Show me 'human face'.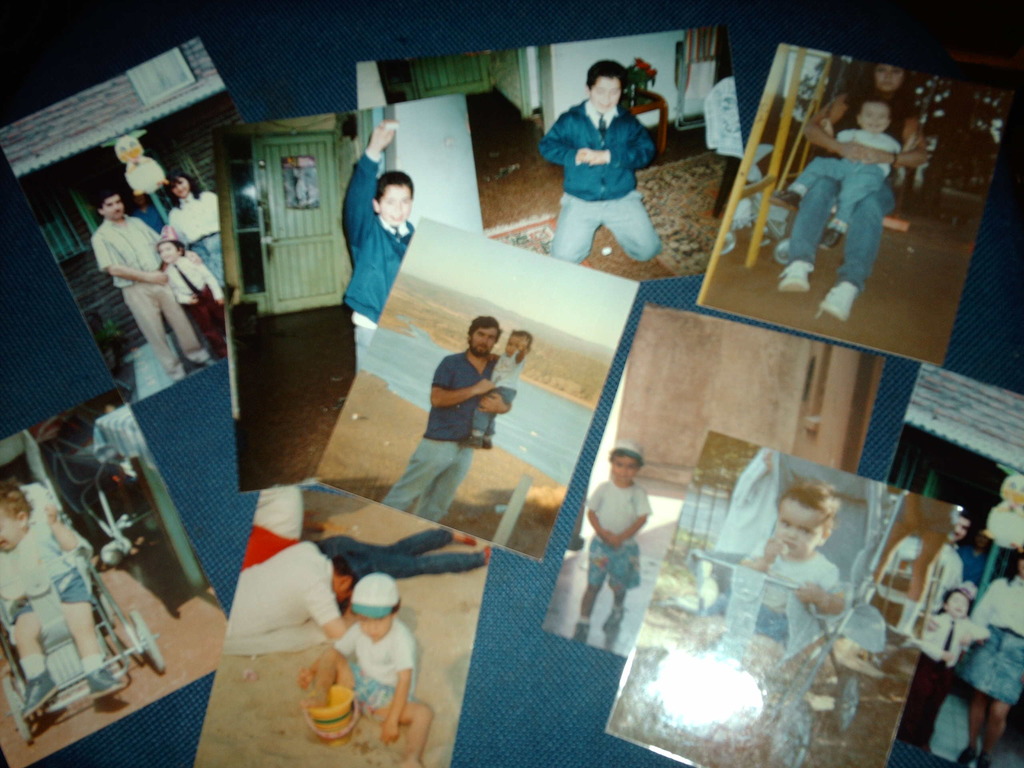
'human face' is here: BBox(860, 103, 888, 132).
